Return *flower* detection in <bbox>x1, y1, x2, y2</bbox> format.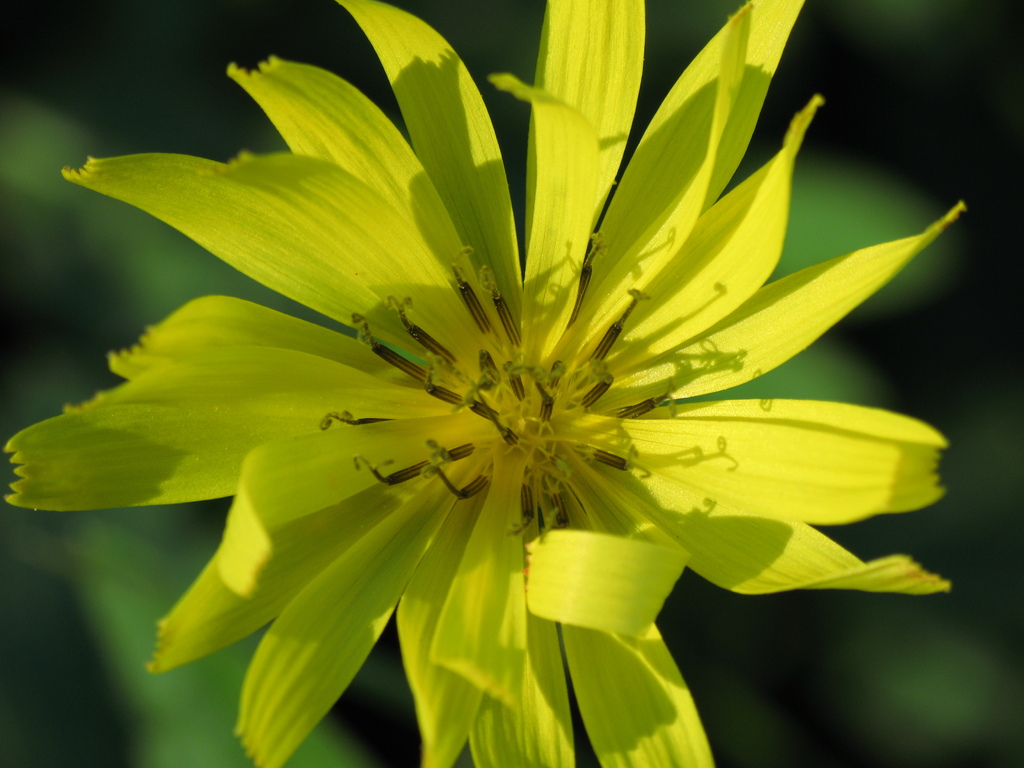
<bbox>96, 13, 926, 724</bbox>.
